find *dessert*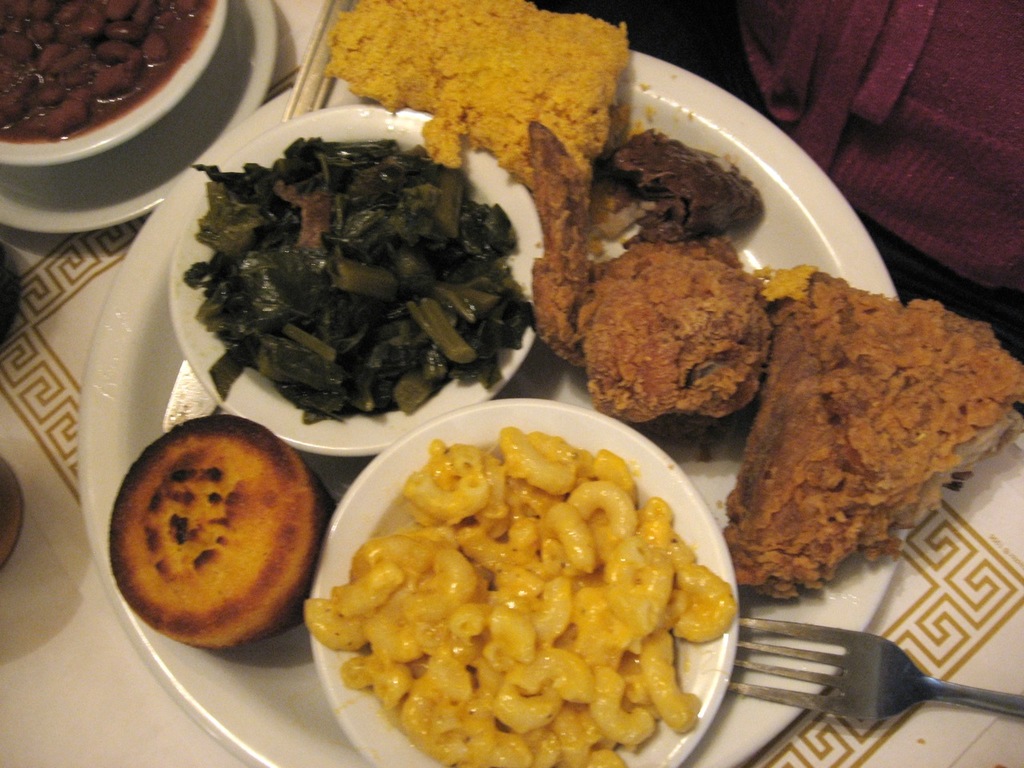
l=728, t=266, r=1023, b=614
